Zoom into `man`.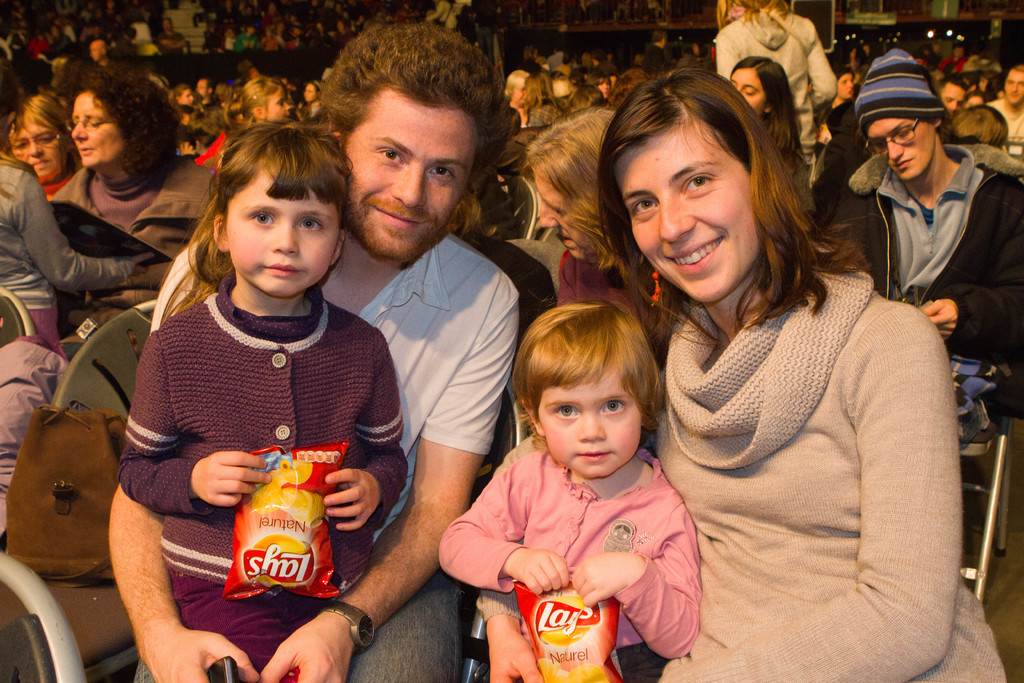
Zoom target: [x1=826, y1=48, x2=1023, y2=446].
